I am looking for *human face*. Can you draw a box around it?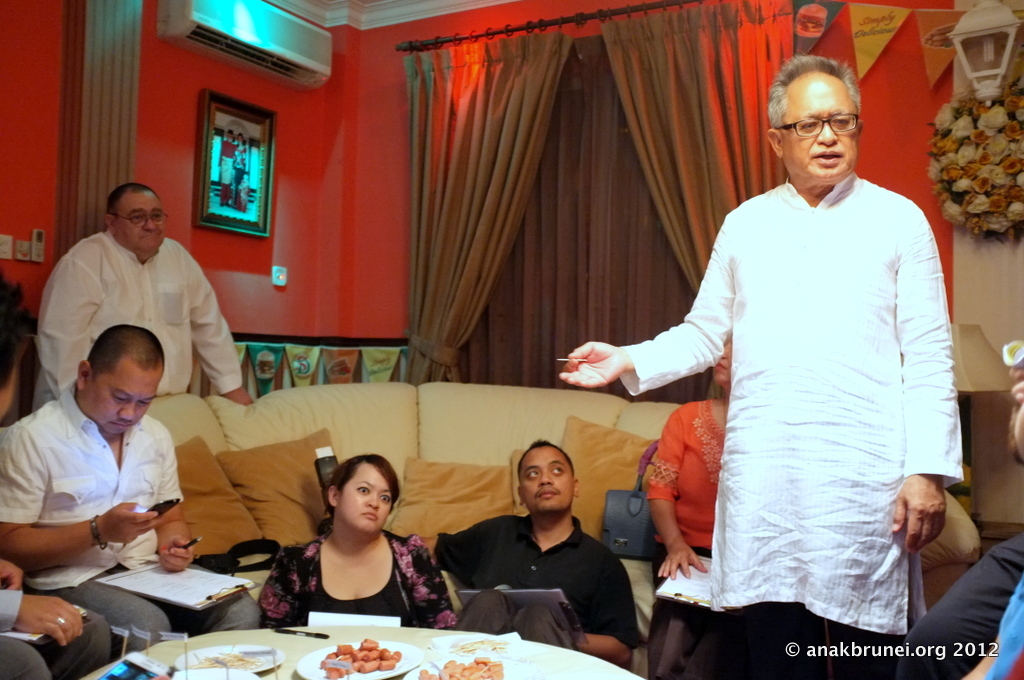
Sure, the bounding box is [334,465,391,539].
